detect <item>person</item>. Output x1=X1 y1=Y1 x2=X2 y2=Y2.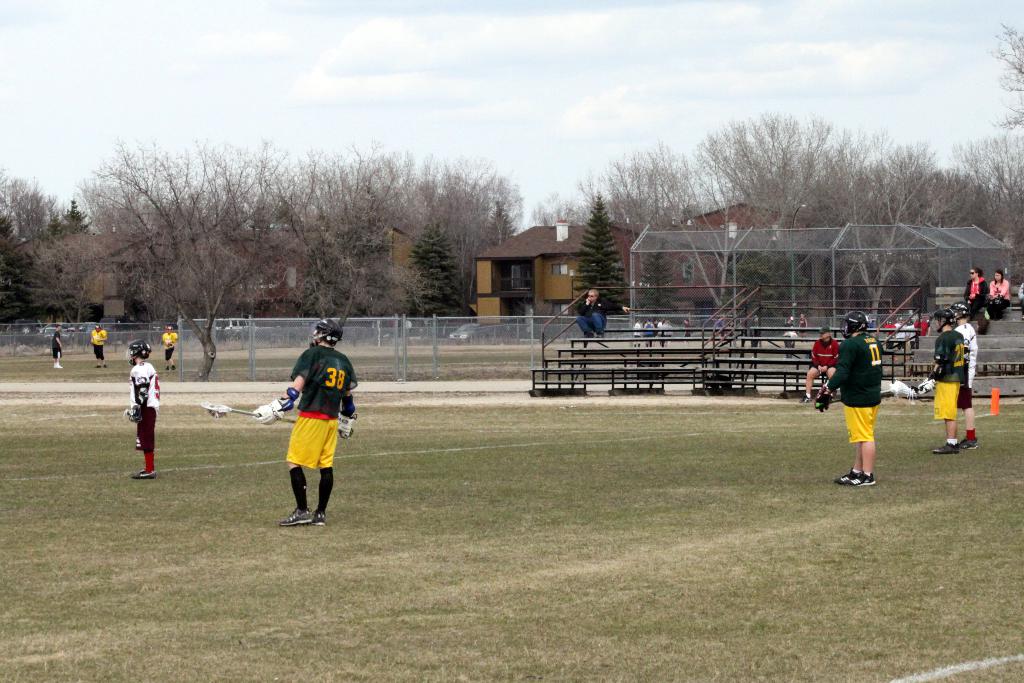
x1=87 y1=320 x2=111 y2=368.
